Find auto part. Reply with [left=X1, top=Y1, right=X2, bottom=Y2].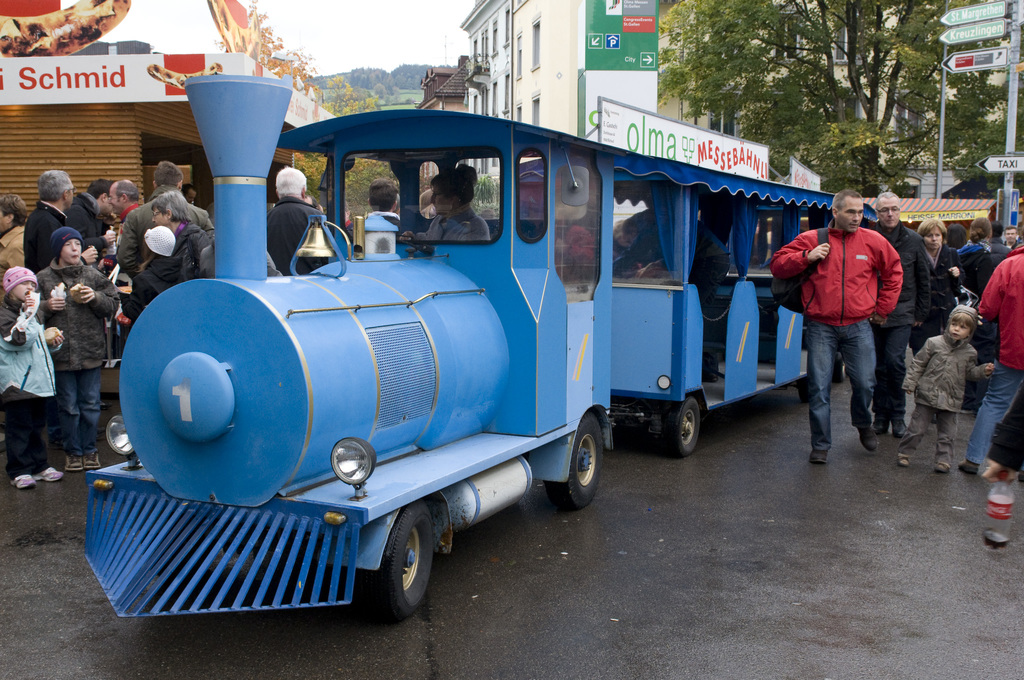
[left=350, top=503, right=431, bottom=616].
